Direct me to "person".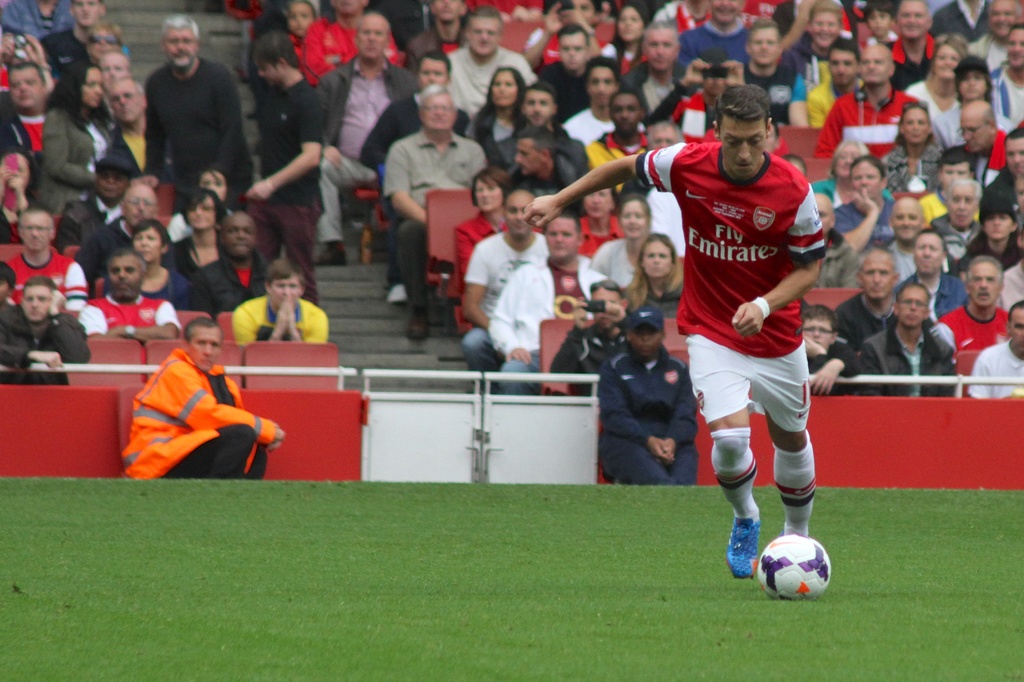
Direction: 228,263,332,339.
